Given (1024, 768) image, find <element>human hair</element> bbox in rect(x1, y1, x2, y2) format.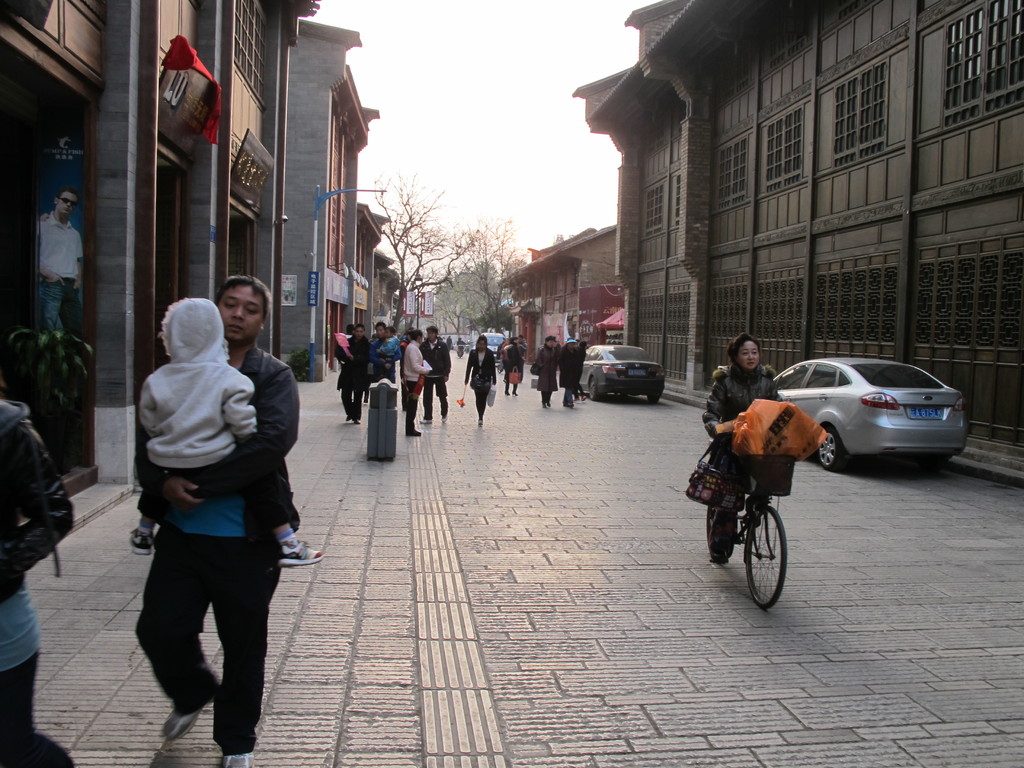
rect(56, 187, 79, 203).
